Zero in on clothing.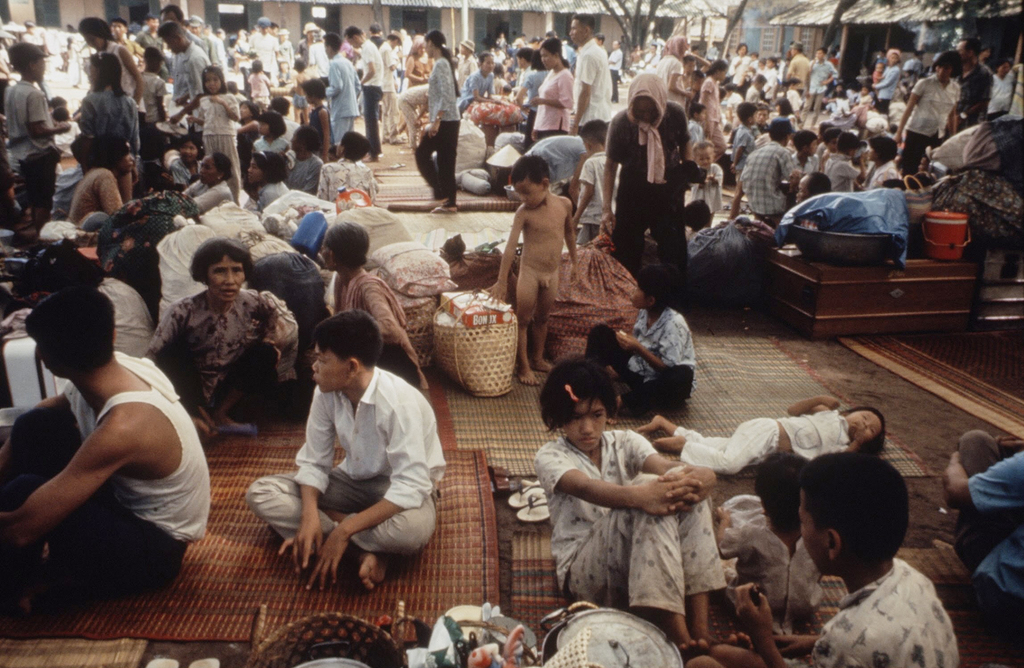
Zeroed in: (left=604, top=100, right=699, bottom=279).
